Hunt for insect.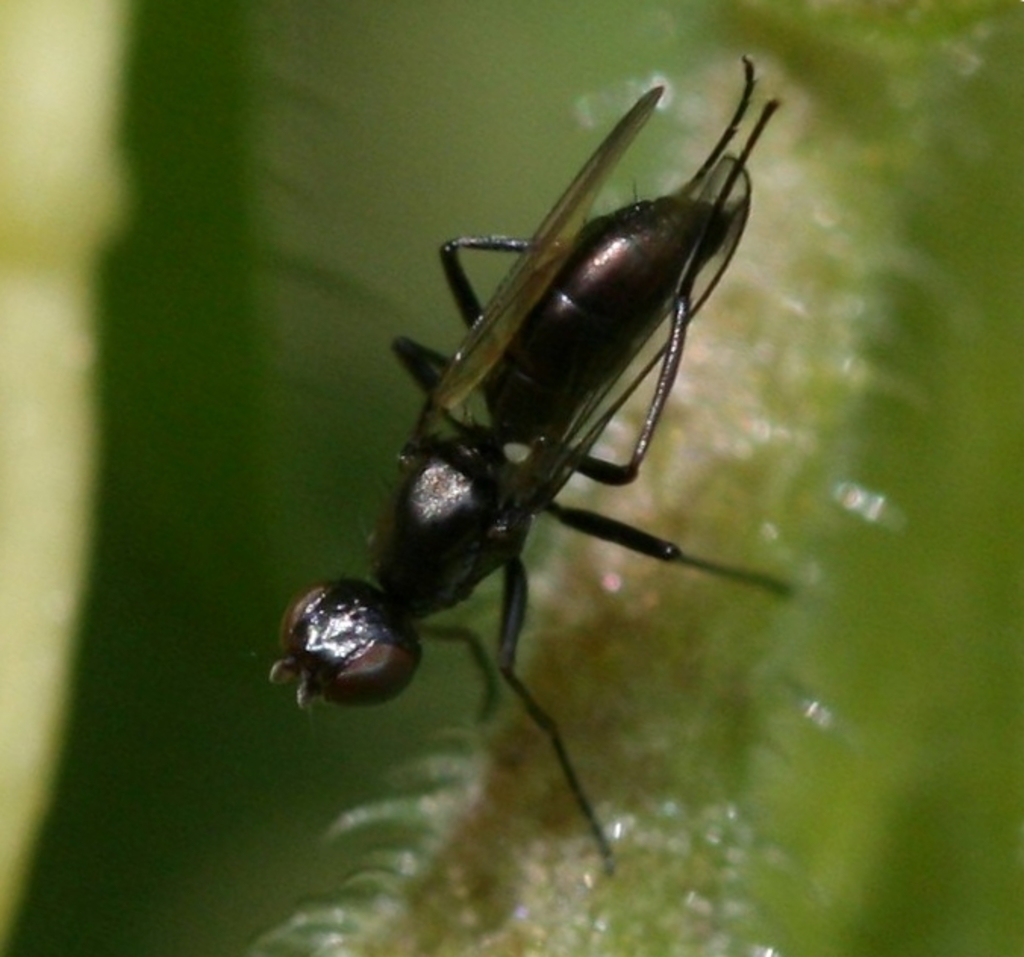
Hunted down at (x1=245, y1=50, x2=788, y2=892).
